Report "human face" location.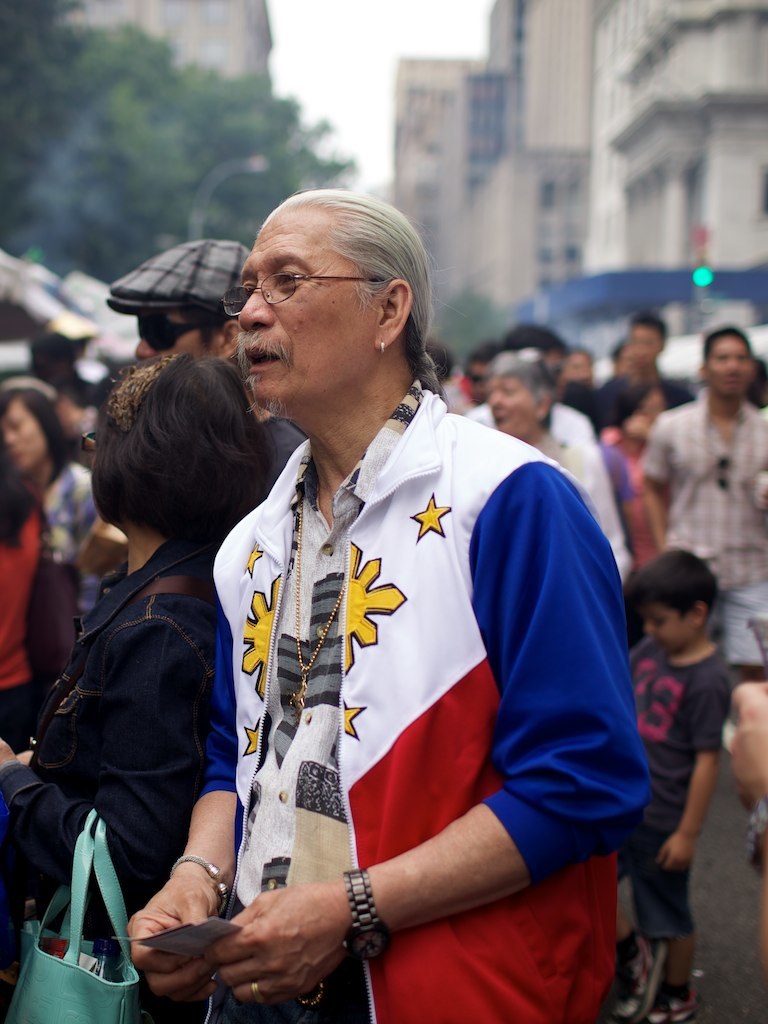
Report: detection(628, 327, 660, 377).
